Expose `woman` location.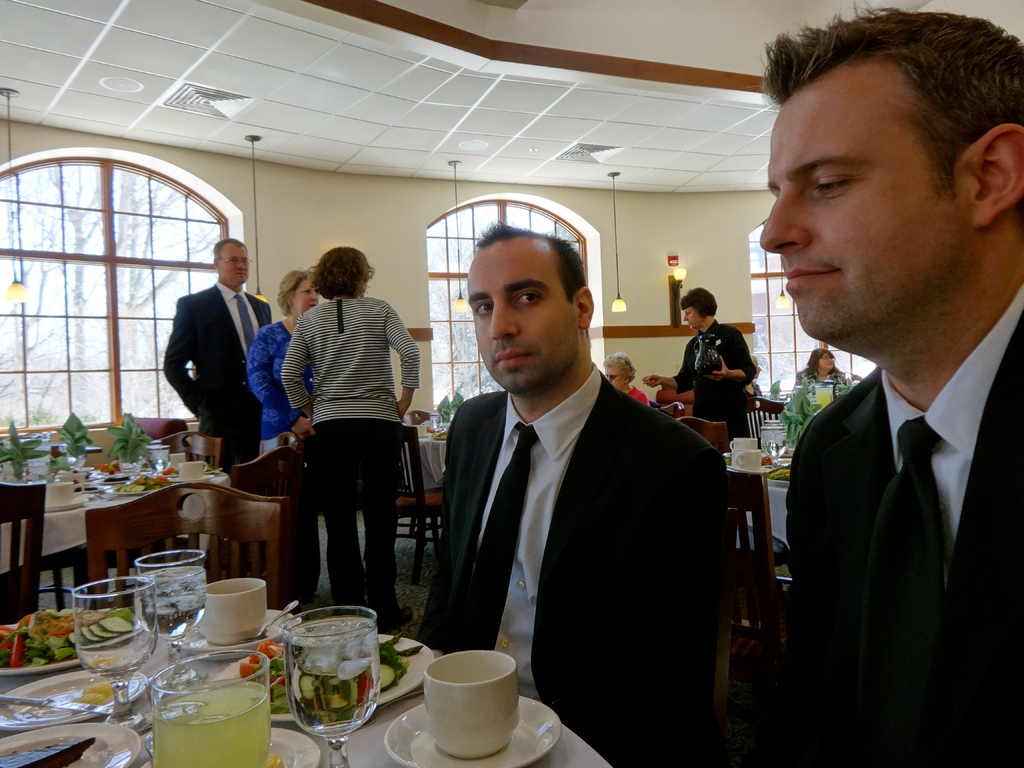
Exposed at [left=244, top=265, right=321, bottom=458].
